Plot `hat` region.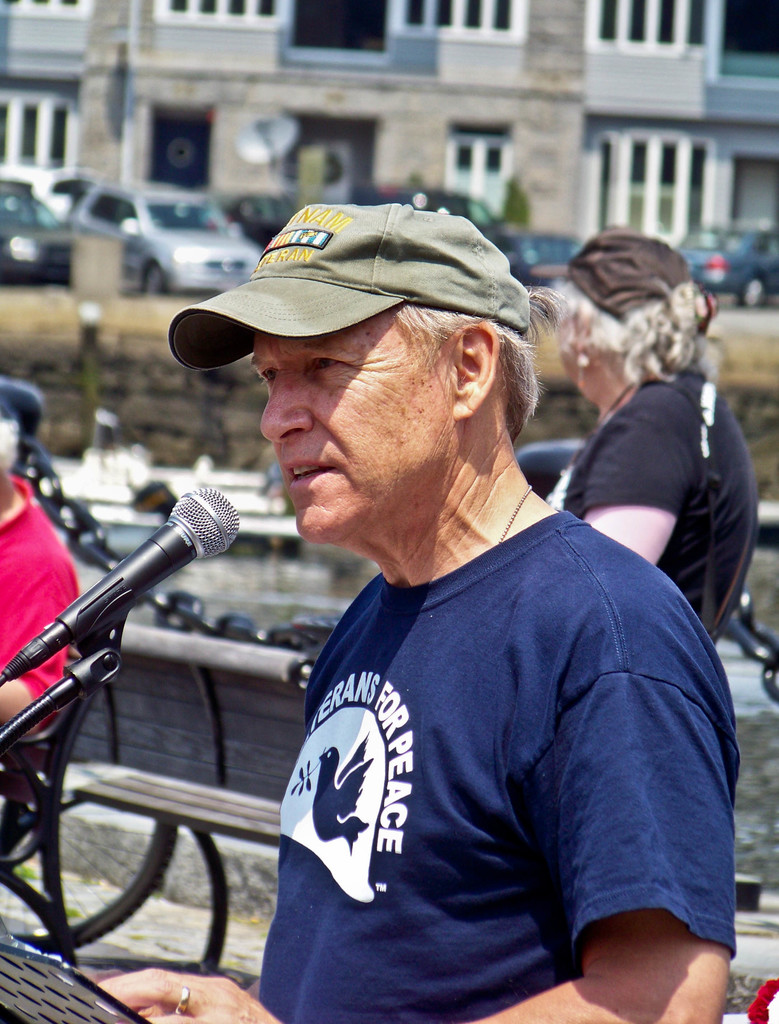
Plotted at pyautogui.locateOnScreen(168, 200, 526, 371).
